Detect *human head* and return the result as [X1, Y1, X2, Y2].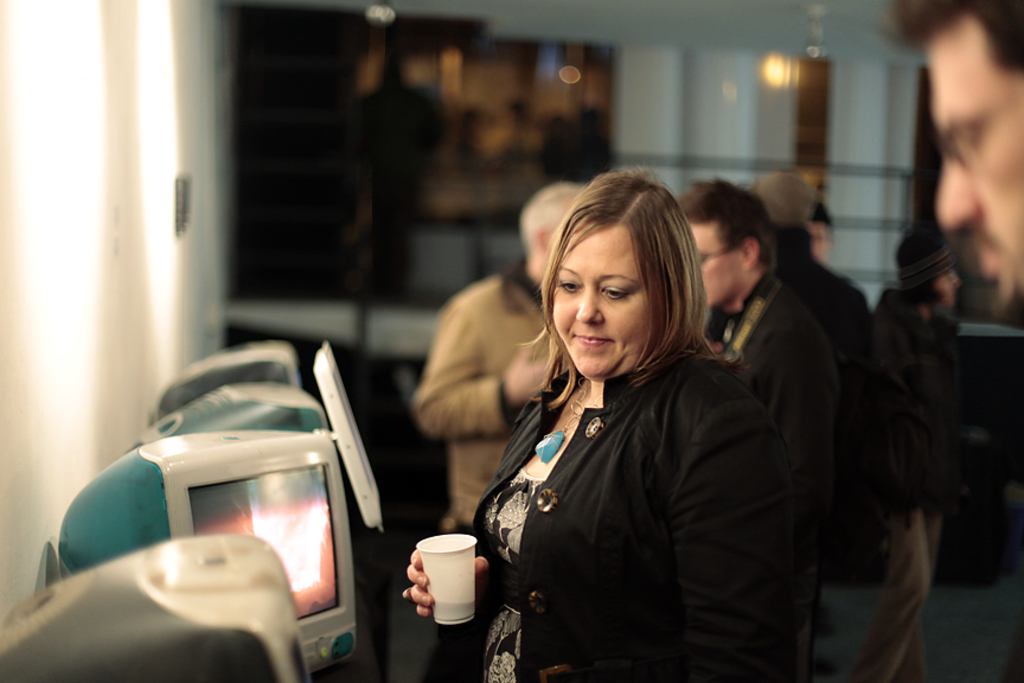
[808, 204, 830, 269].
